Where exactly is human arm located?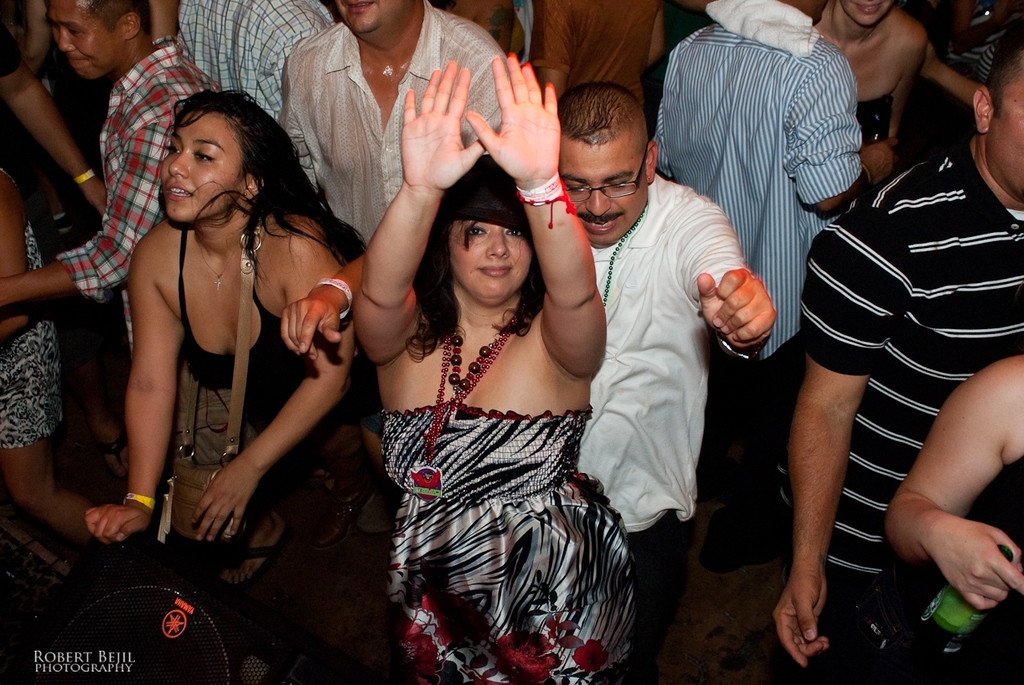
Its bounding box is [0,110,166,305].
